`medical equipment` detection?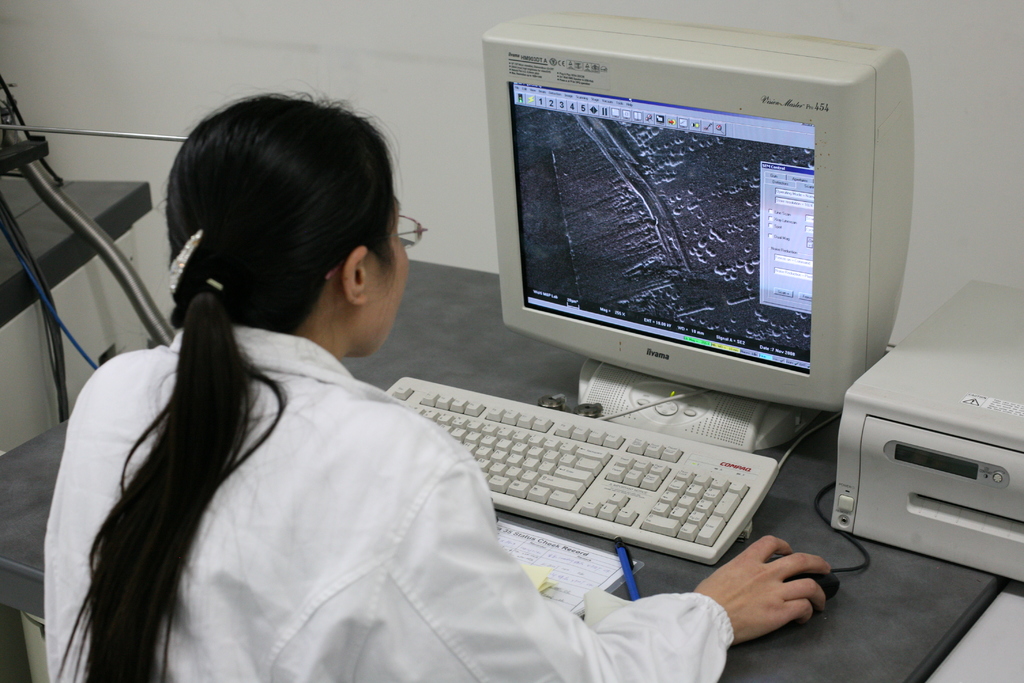
l=0, t=70, r=177, b=419
